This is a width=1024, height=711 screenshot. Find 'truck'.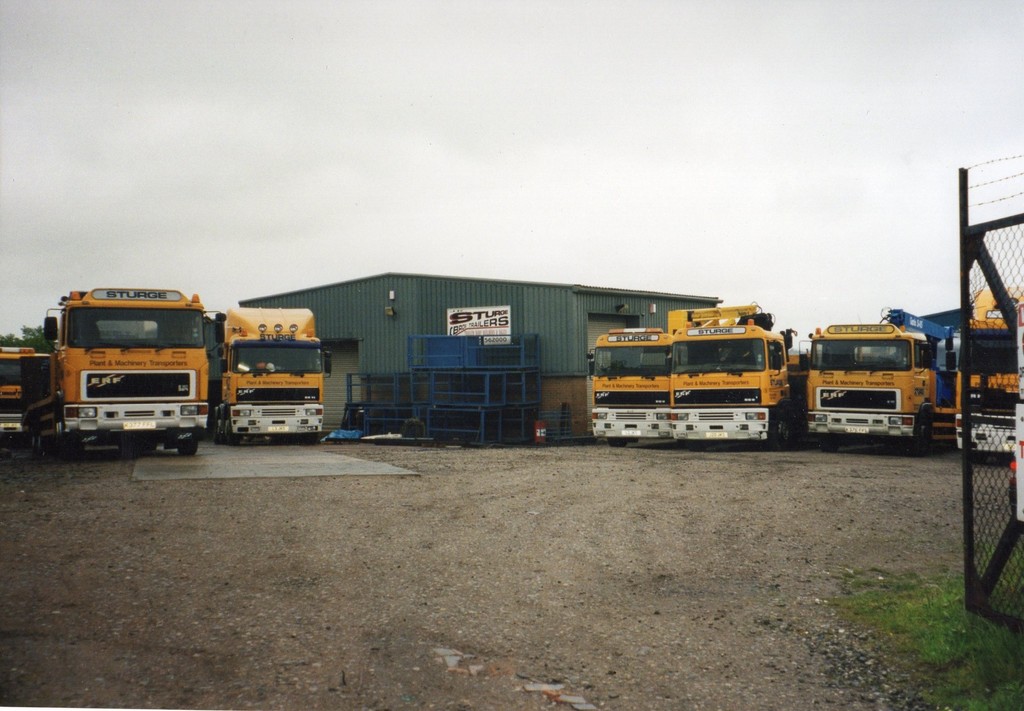
Bounding box: <box>957,284,1023,459</box>.
